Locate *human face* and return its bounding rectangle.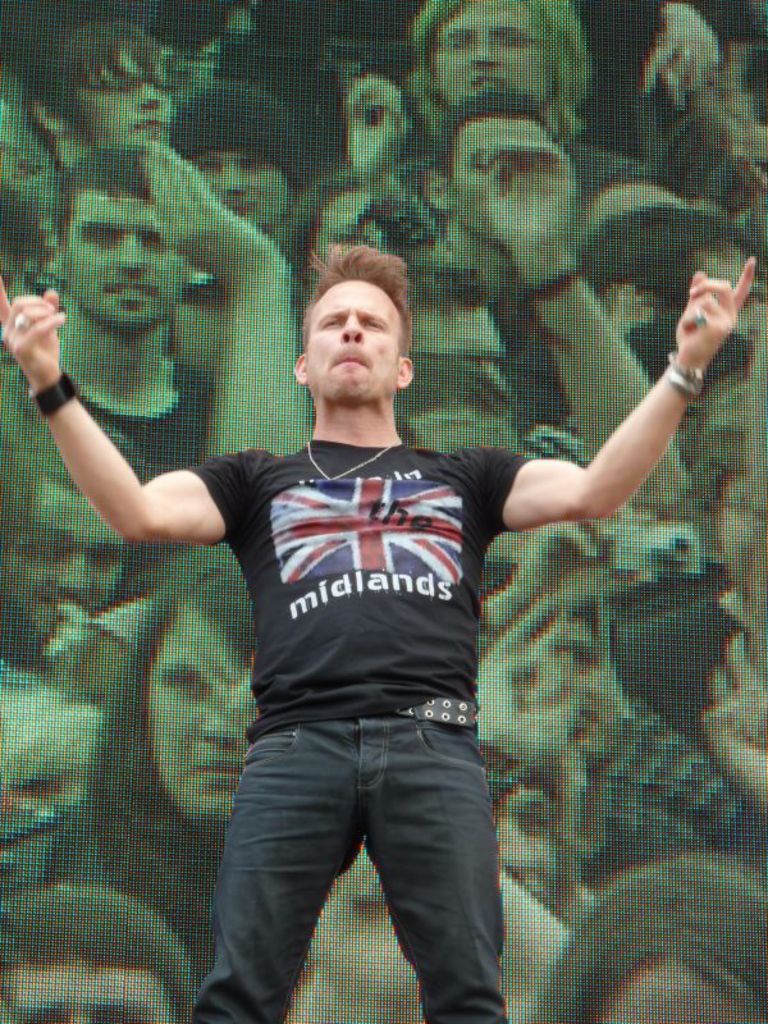
[x1=430, y1=0, x2=567, y2=108].
